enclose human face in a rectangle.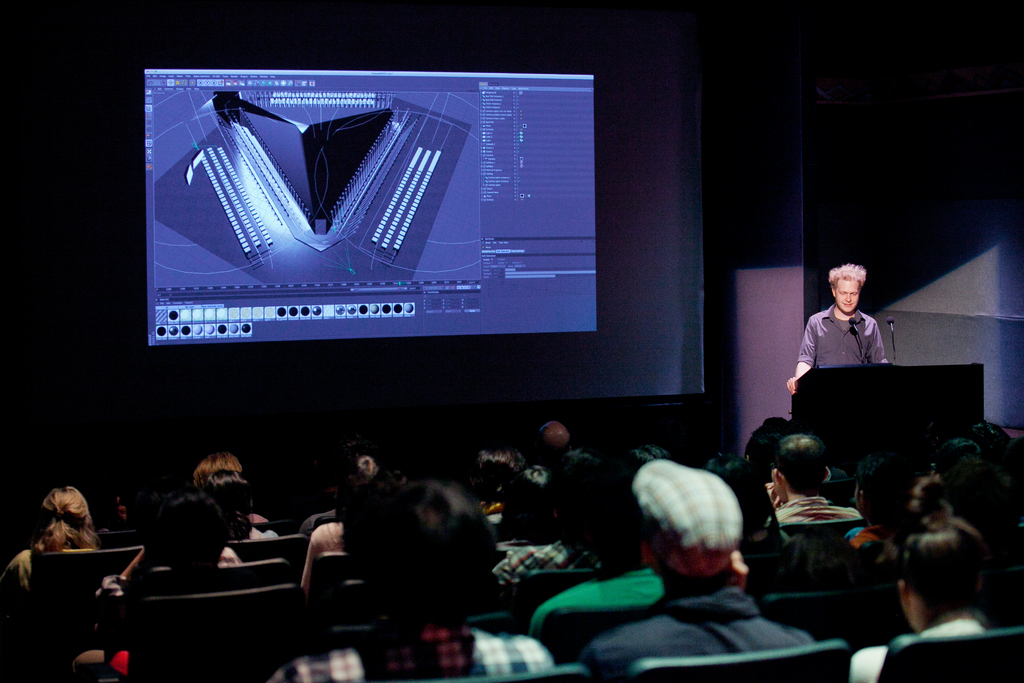
Rect(771, 475, 783, 502).
